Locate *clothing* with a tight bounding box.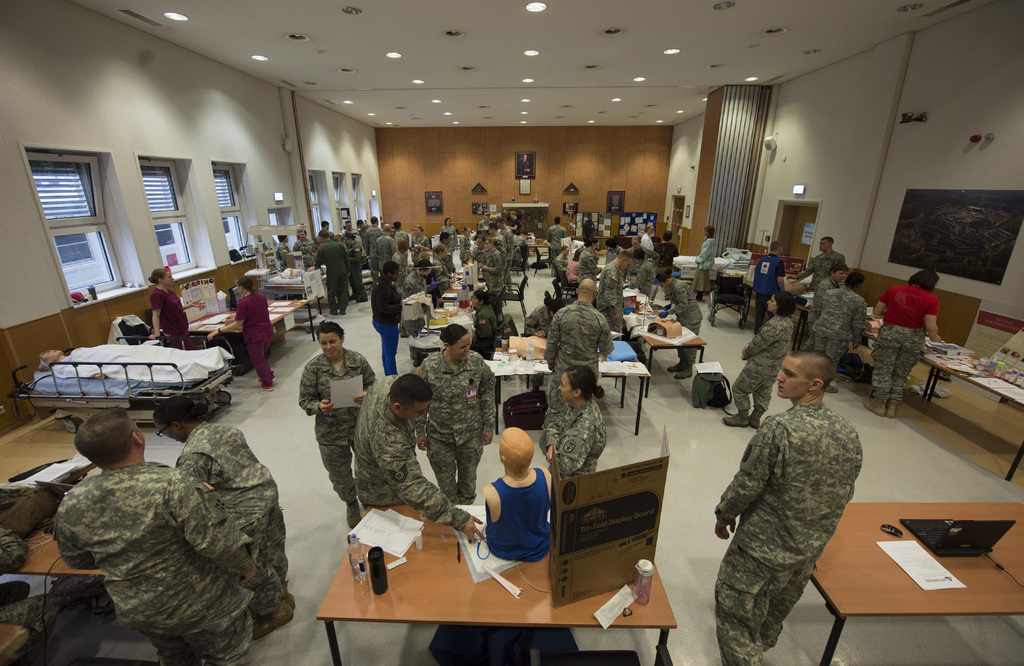
[x1=458, y1=236, x2=471, y2=272].
